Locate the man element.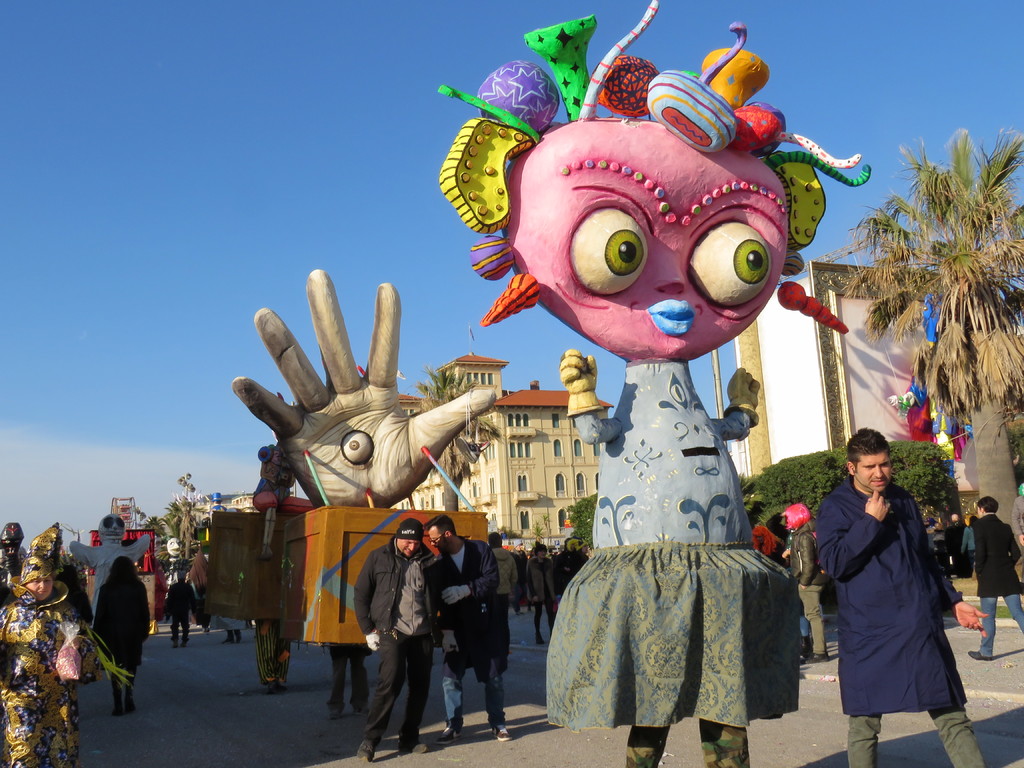
Element bbox: [x1=325, y1=644, x2=370, y2=720].
